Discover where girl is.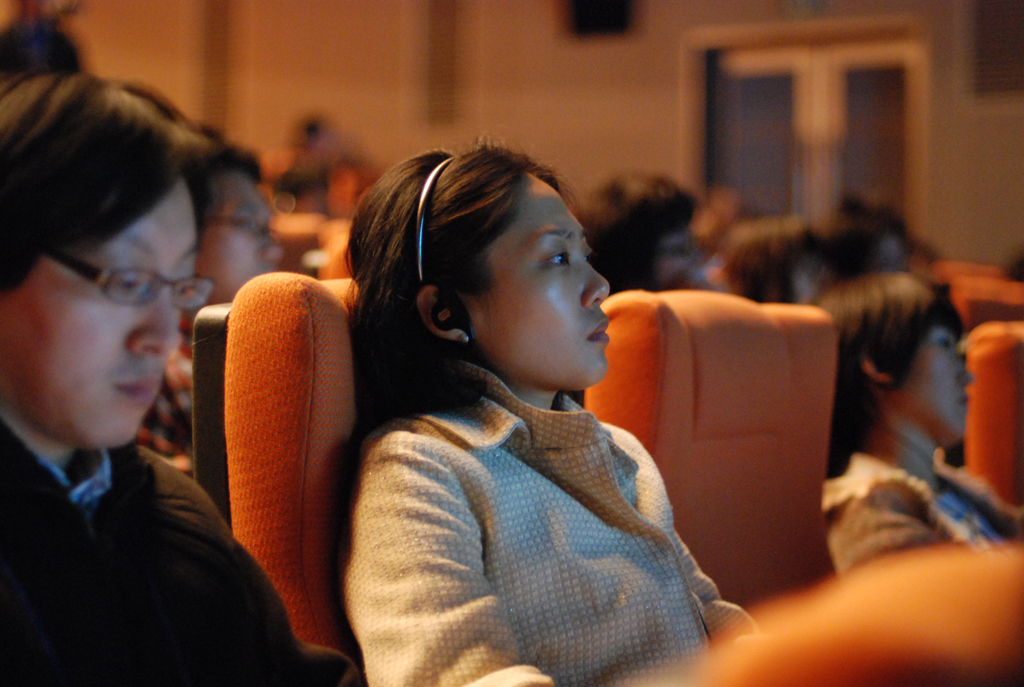
Discovered at bbox(334, 133, 766, 686).
